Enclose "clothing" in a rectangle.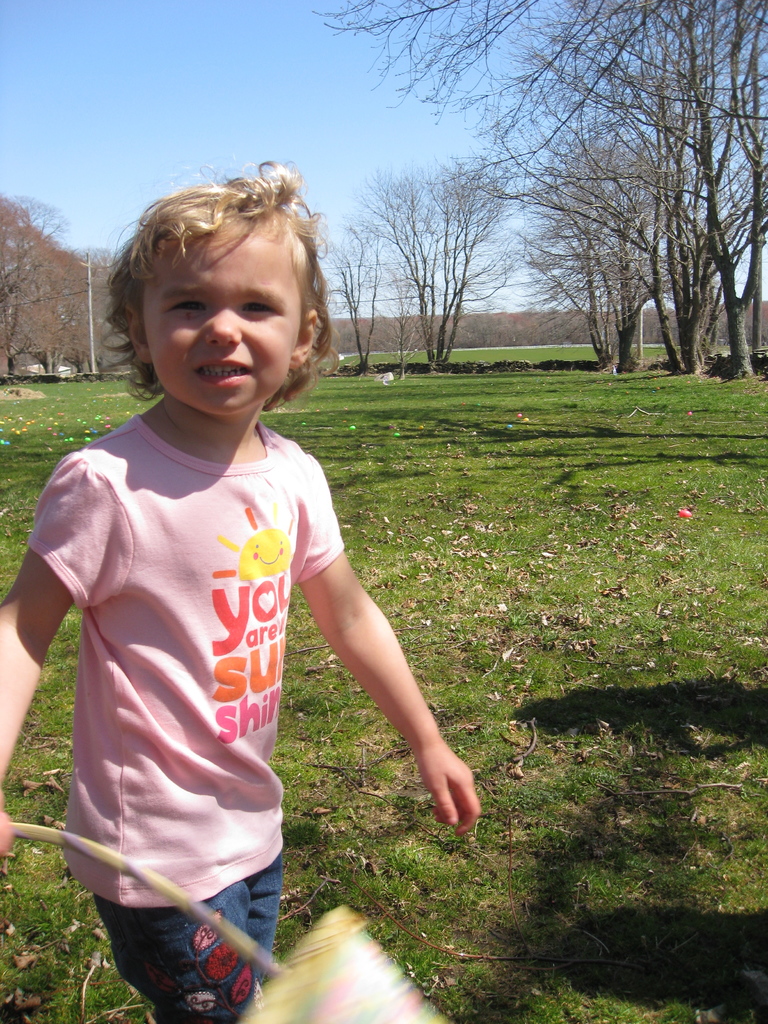
[37,353,363,973].
